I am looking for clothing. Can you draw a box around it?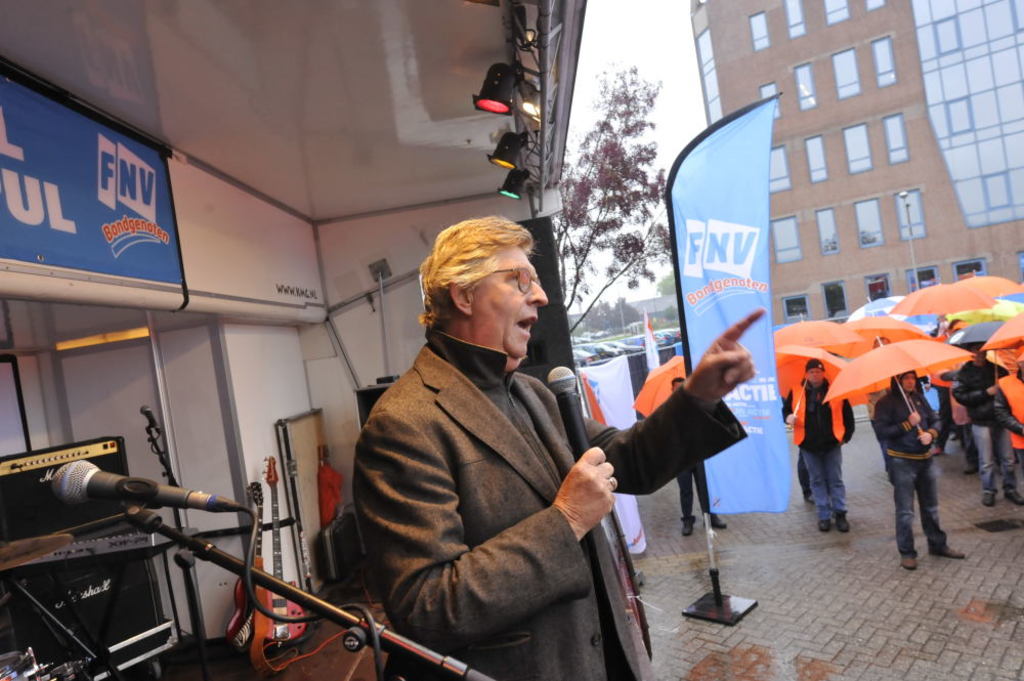
Sure, the bounding box is crop(673, 464, 711, 517).
